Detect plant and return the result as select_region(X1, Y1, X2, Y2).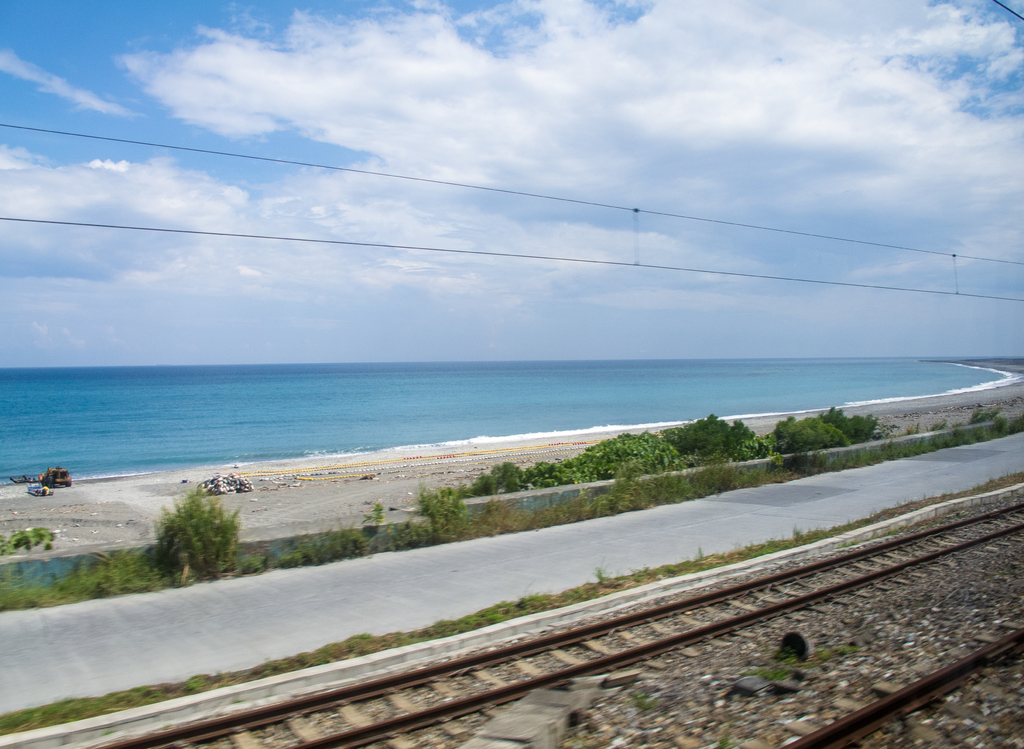
select_region(0, 516, 58, 560).
